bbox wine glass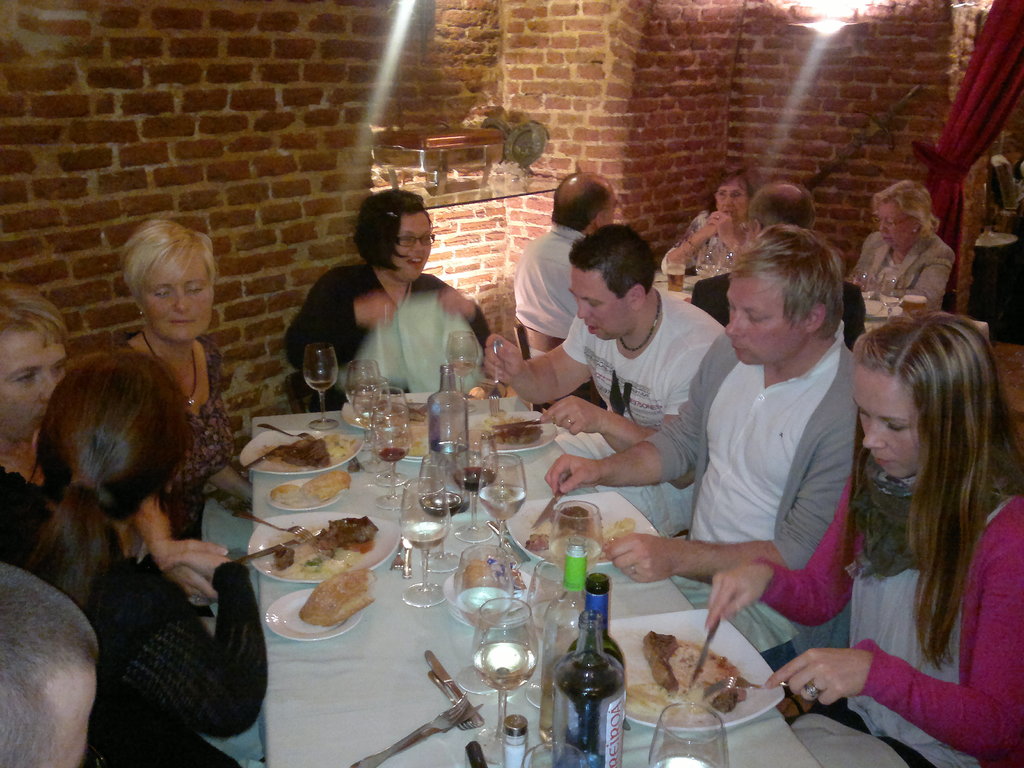
x1=645, y1=706, x2=730, y2=767
